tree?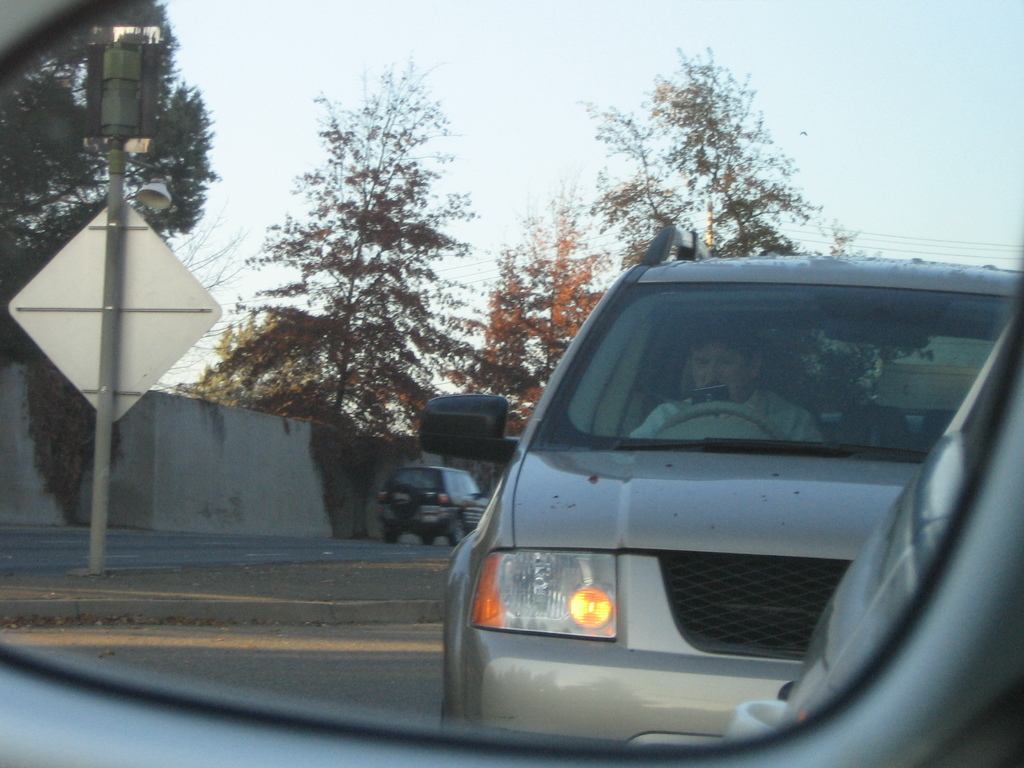
223/64/484/493
